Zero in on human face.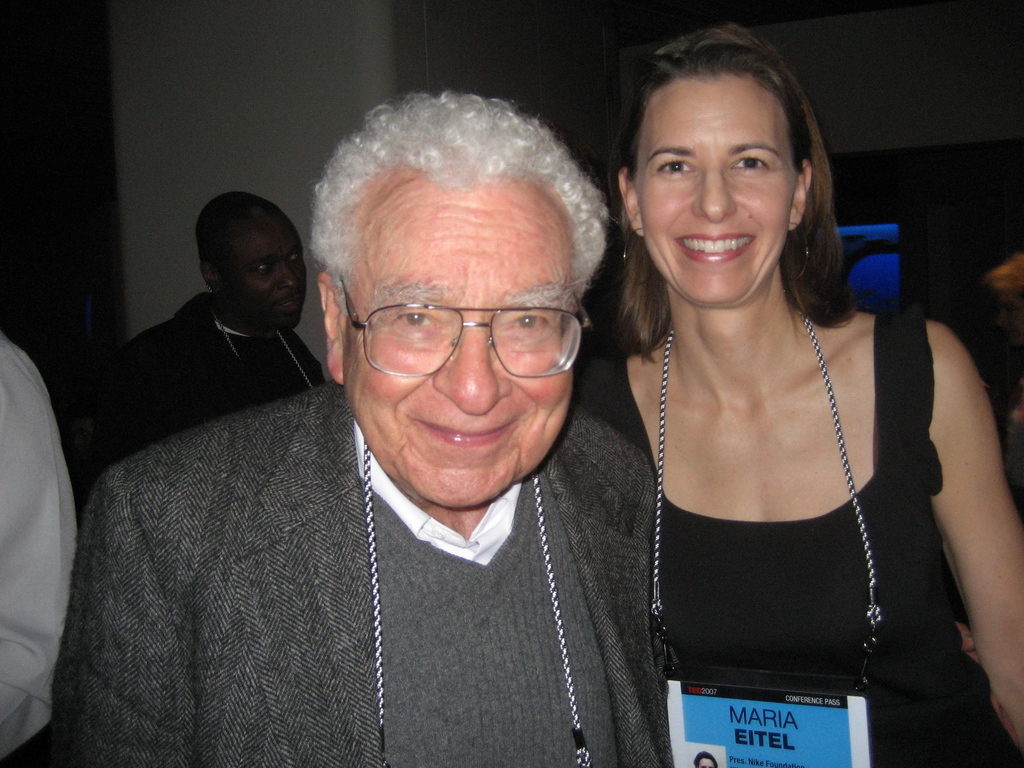
Zeroed in: 342,205,578,512.
